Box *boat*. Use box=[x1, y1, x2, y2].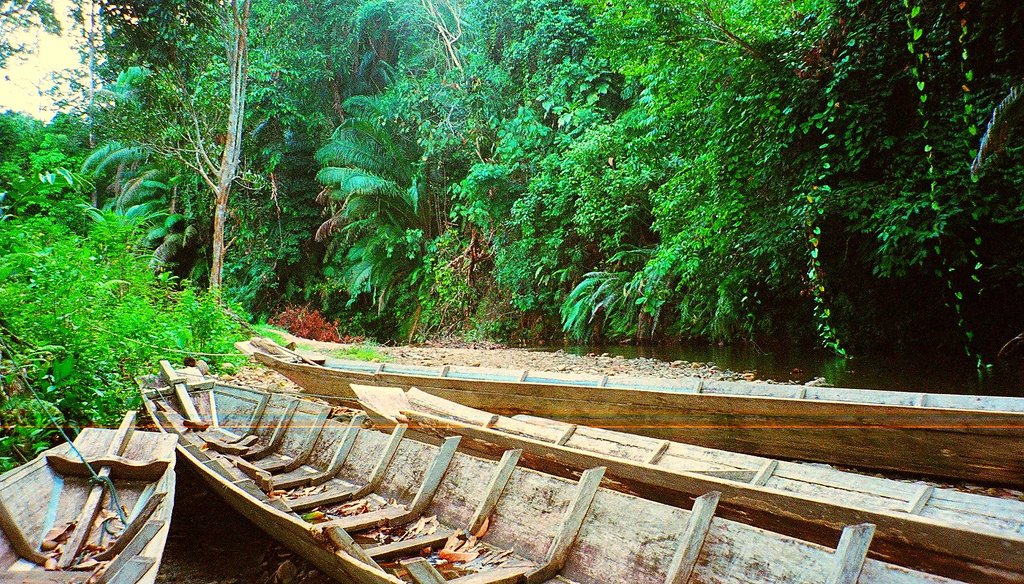
box=[0, 407, 183, 583].
